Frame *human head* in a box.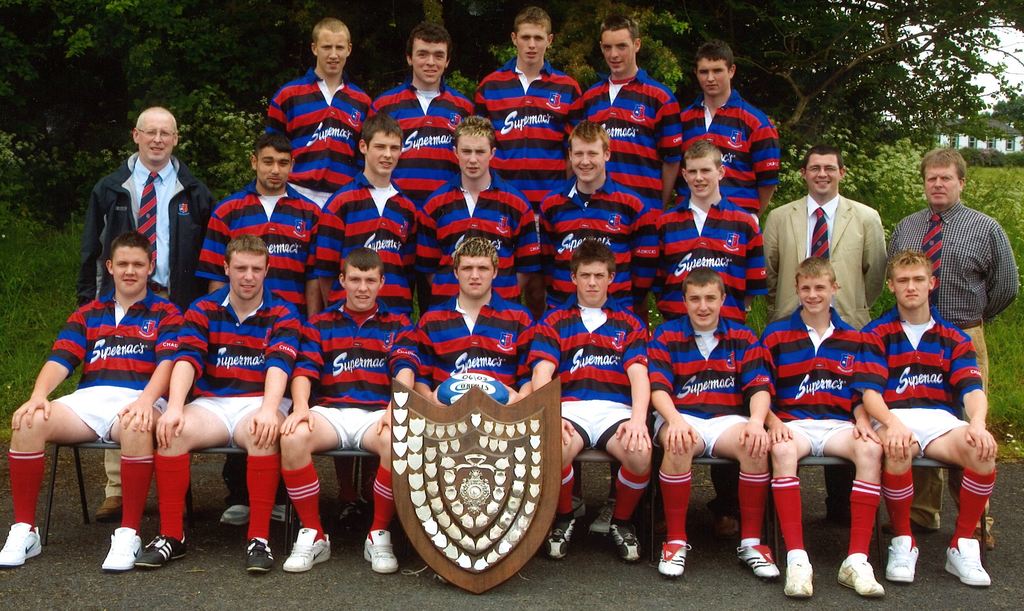
select_region(309, 19, 352, 74).
